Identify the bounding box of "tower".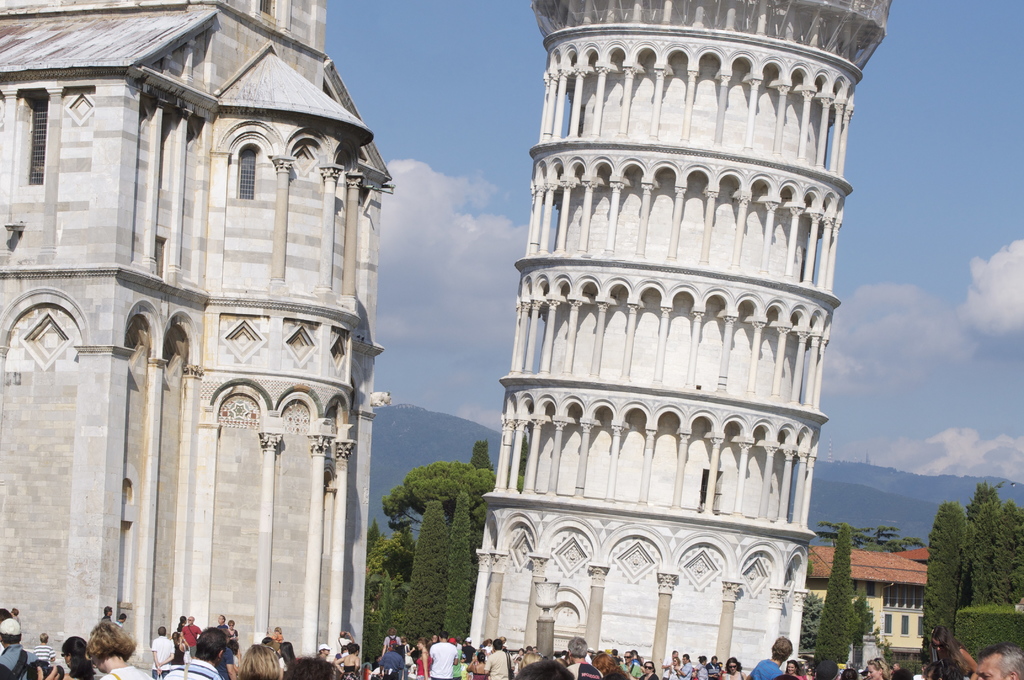
bbox=[469, 0, 893, 679].
